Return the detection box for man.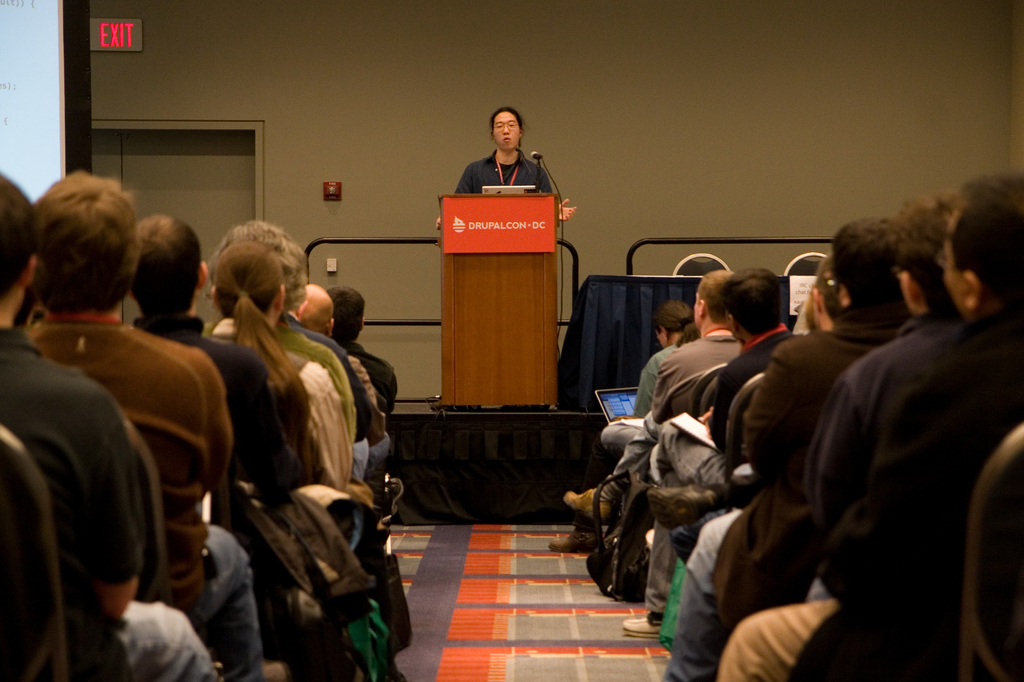
box=[561, 267, 742, 519].
